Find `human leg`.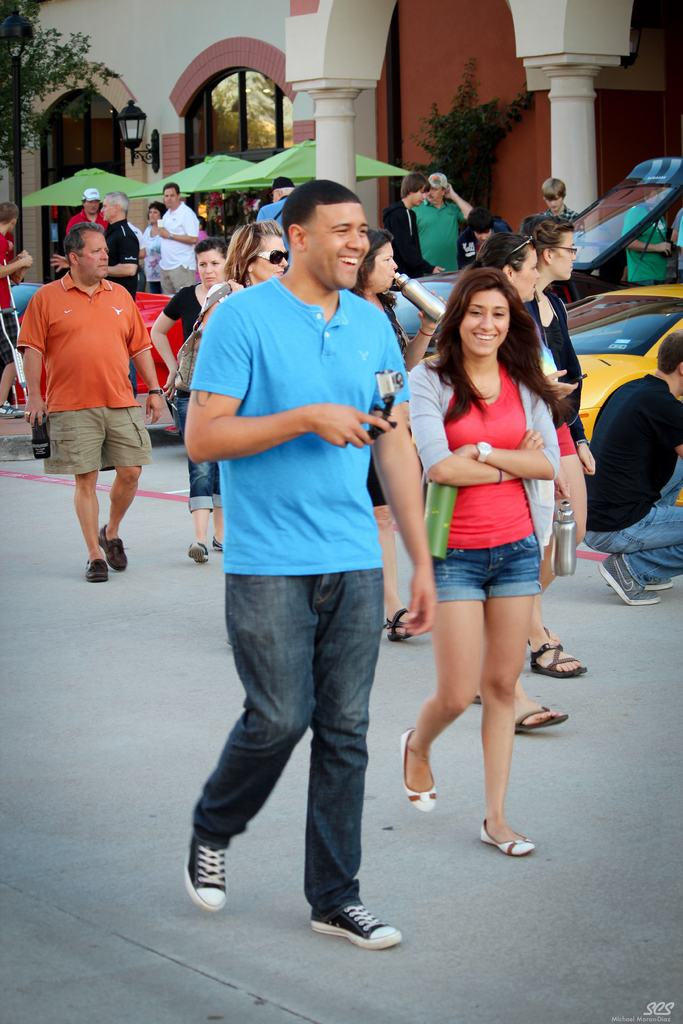
pyautogui.locateOnScreen(185, 552, 322, 921).
